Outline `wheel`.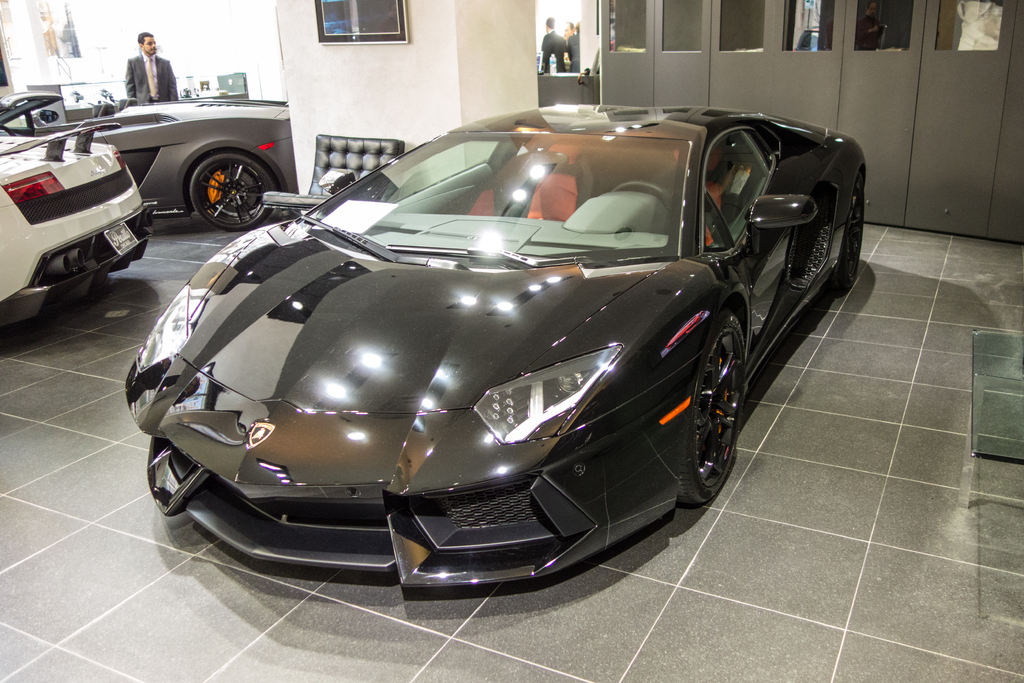
Outline: [195, 142, 280, 240].
